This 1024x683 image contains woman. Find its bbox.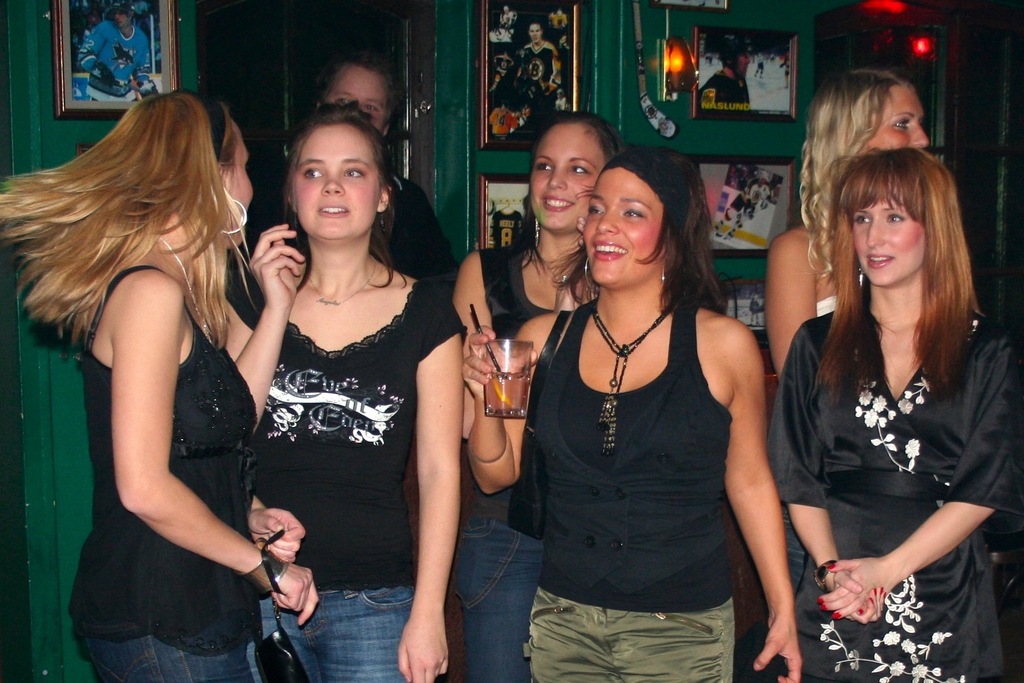
rect(0, 81, 315, 682).
